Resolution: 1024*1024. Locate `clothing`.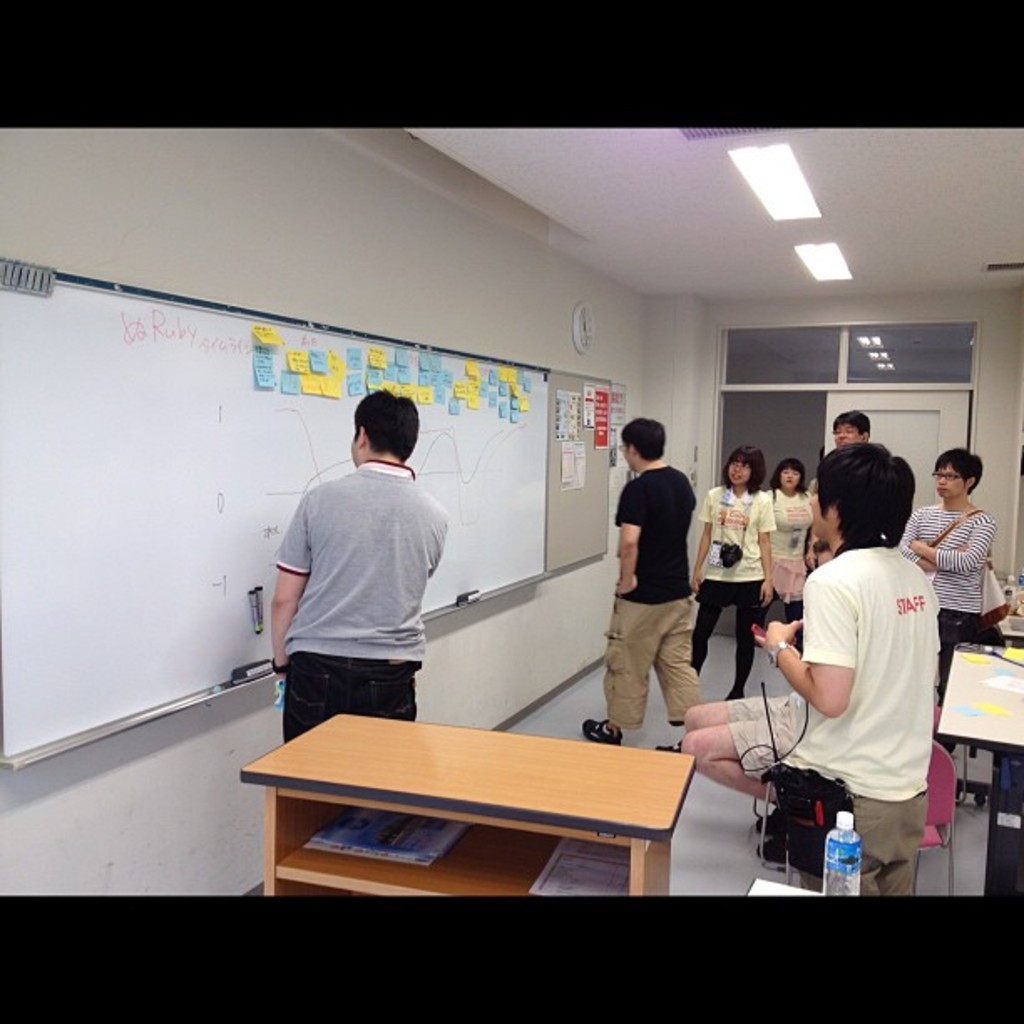
left=276, top=453, right=452, bottom=750.
